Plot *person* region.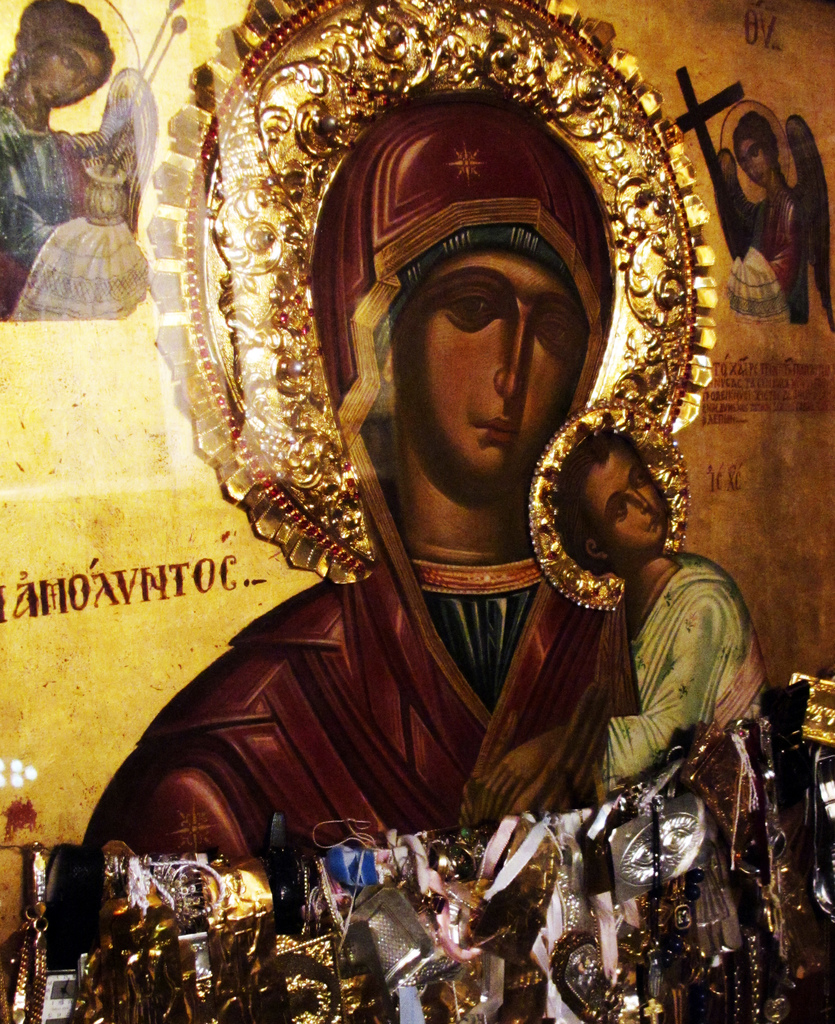
Plotted at select_region(0, 0, 155, 321).
